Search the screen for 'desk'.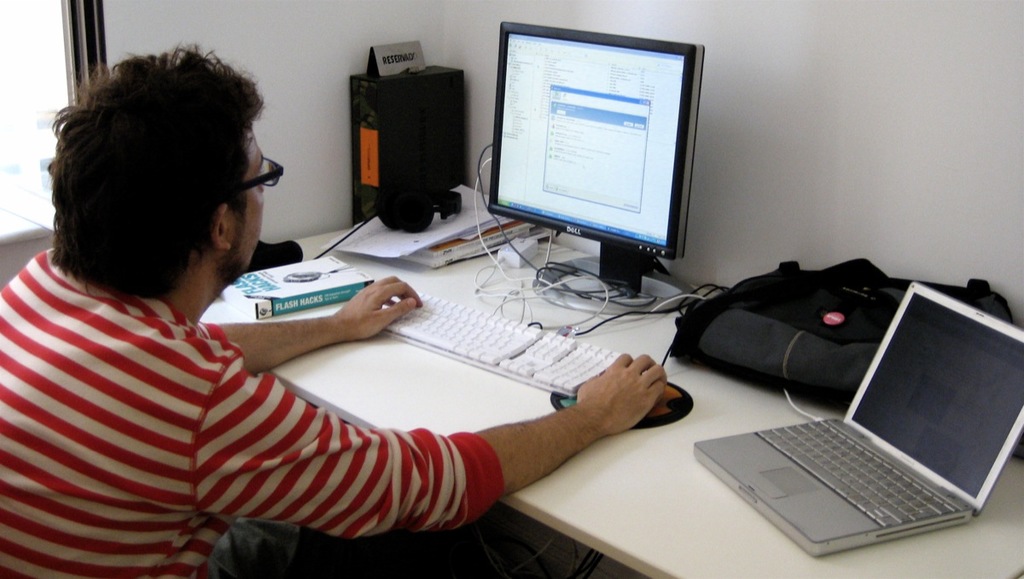
Found at [195,224,1023,578].
